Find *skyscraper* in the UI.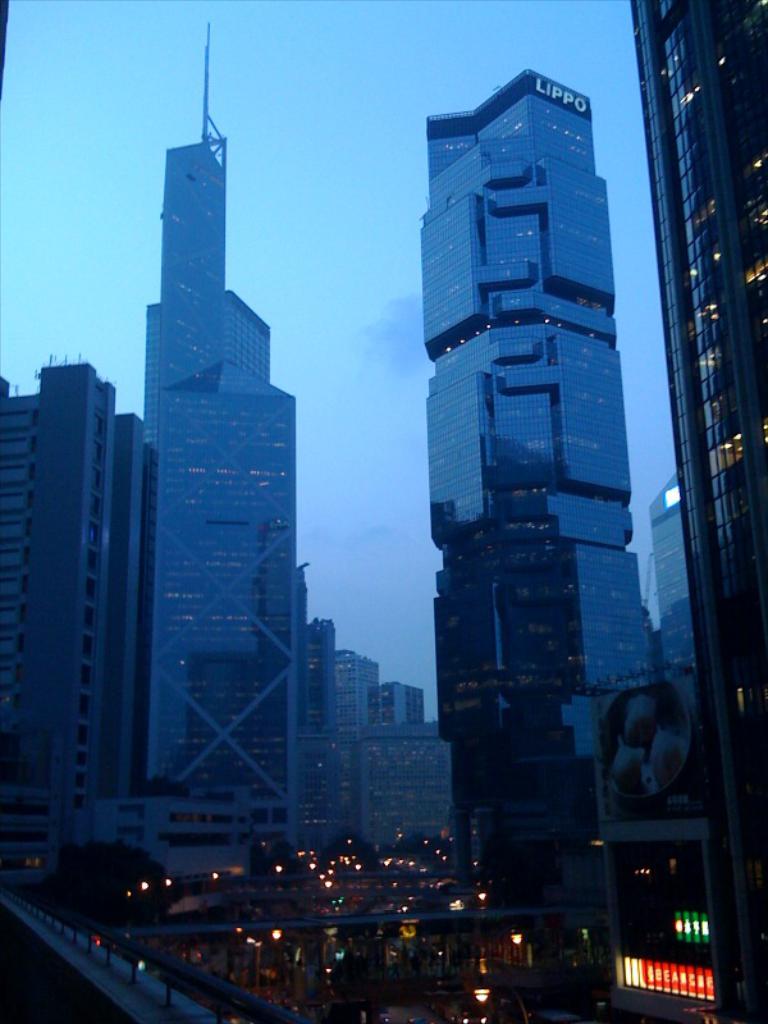
UI element at 410 69 667 835.
